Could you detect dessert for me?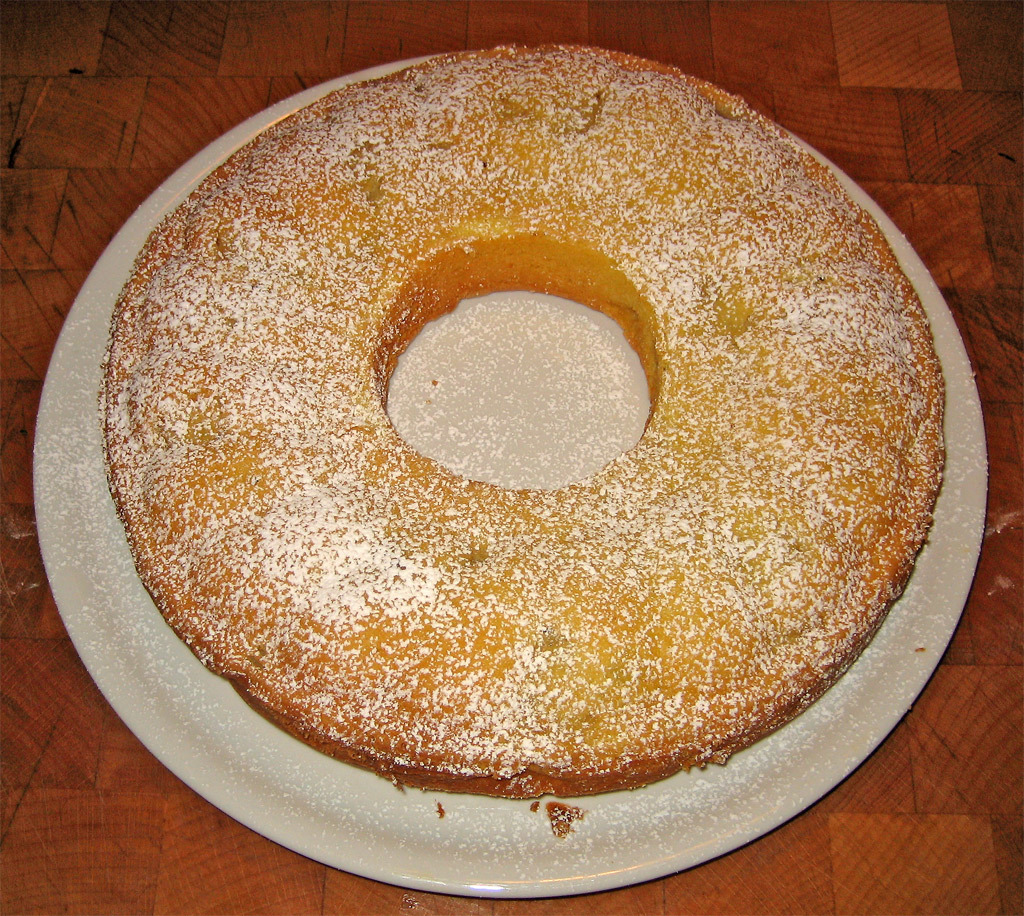
Detection result: 108,55,917,827.
